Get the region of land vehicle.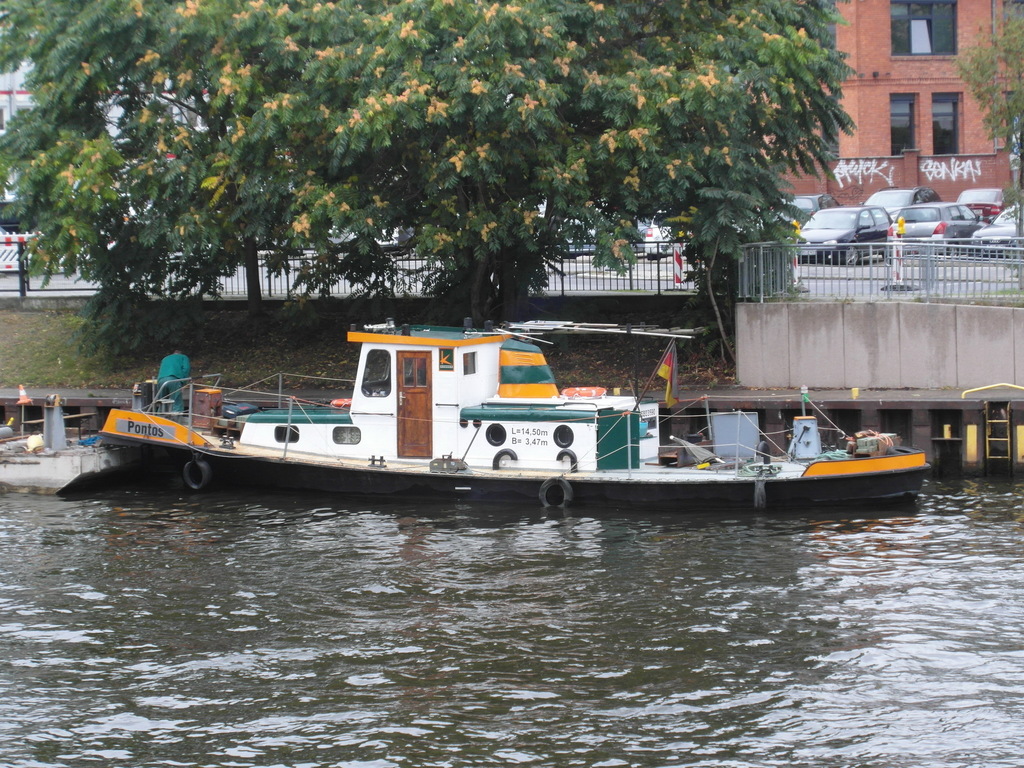
crop(852, 184, 942, 220).
